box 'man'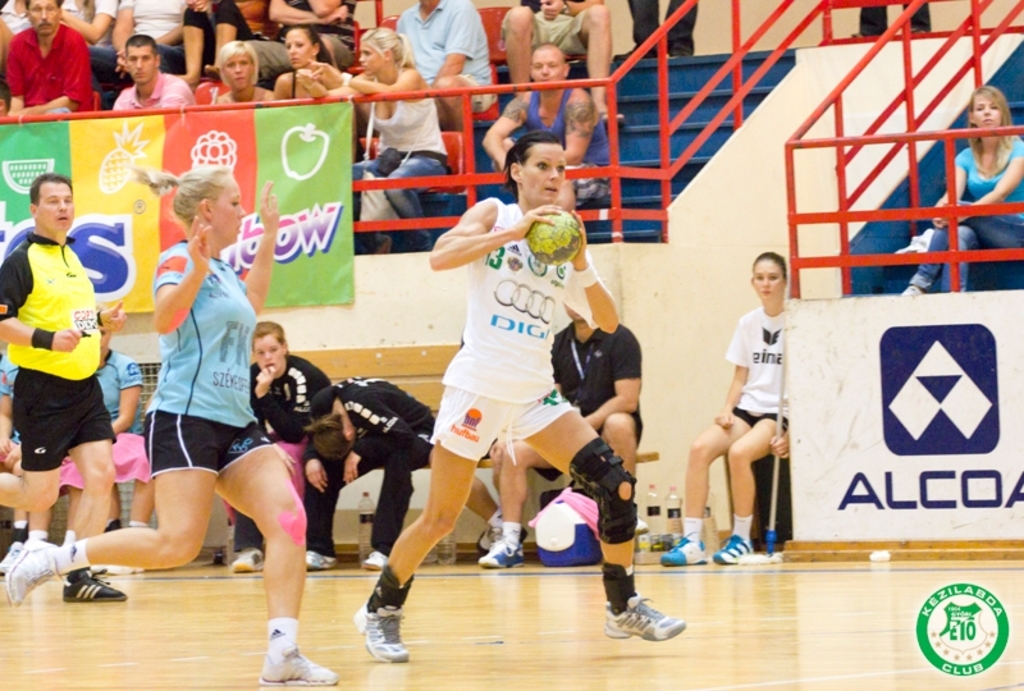
bbox=[0, 307, 150, 532]
